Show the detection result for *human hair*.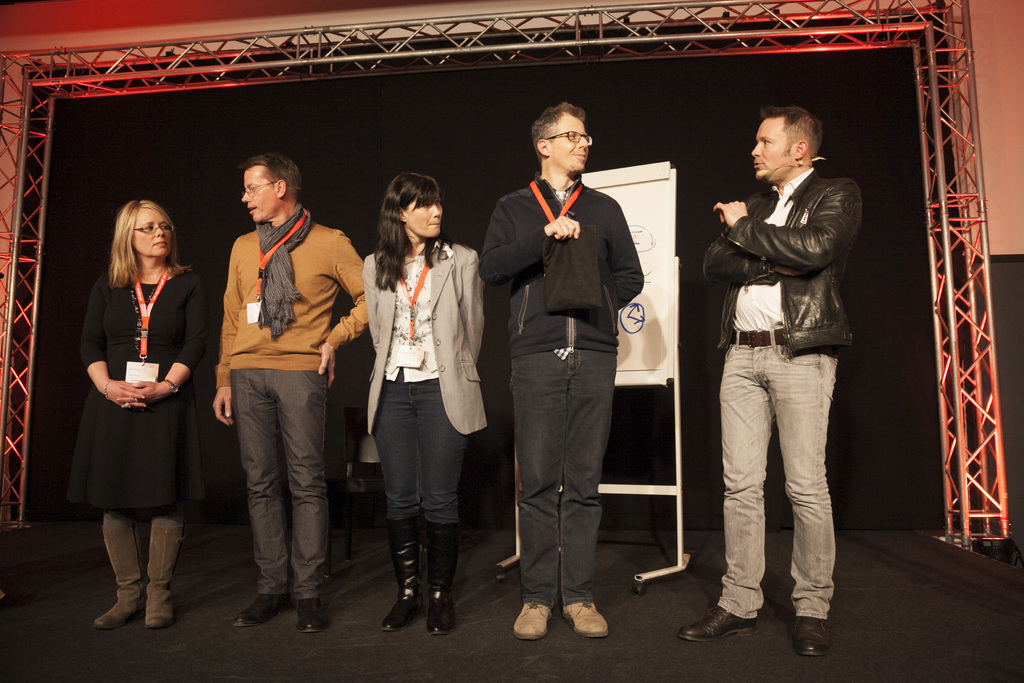
left=104, top=199, right=191, bottom=292.
